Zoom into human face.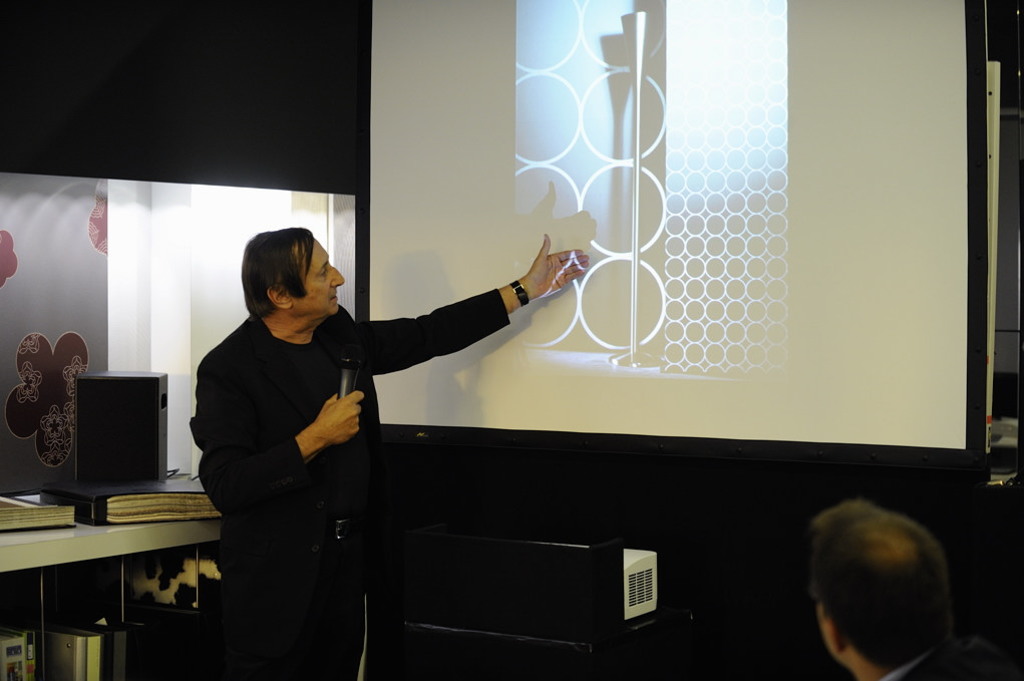
Zoom target: Rect(816, 601, 837, 659).
